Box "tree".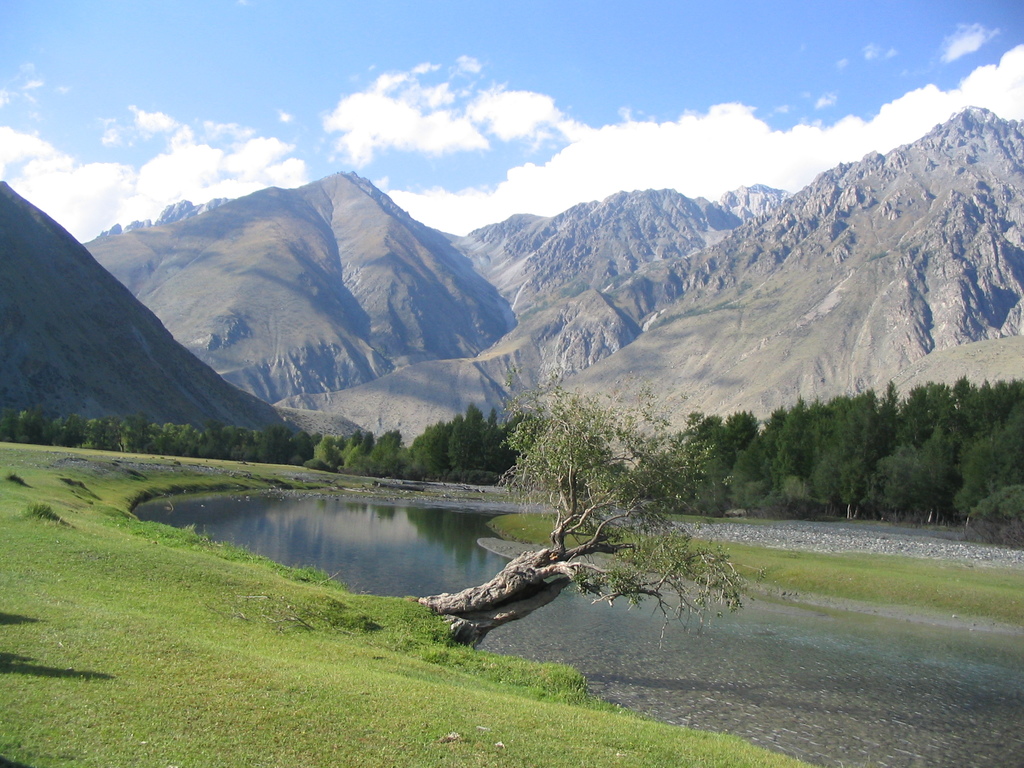
rect(435, 404, 515, 467).
